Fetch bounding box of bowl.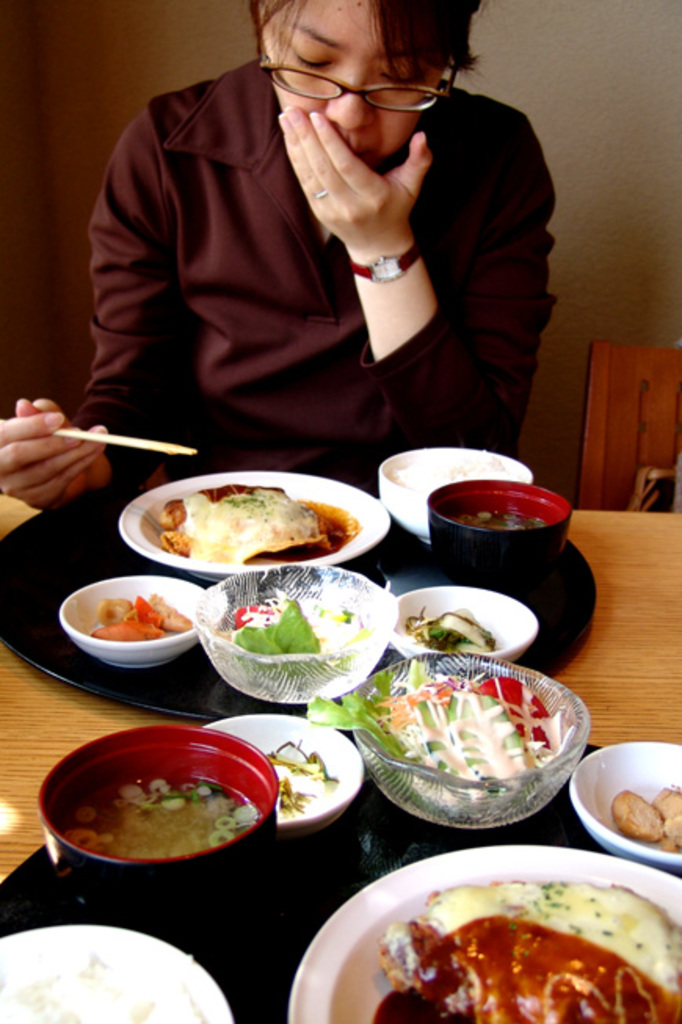
Bbox: box(569, 740, 680, 875).
